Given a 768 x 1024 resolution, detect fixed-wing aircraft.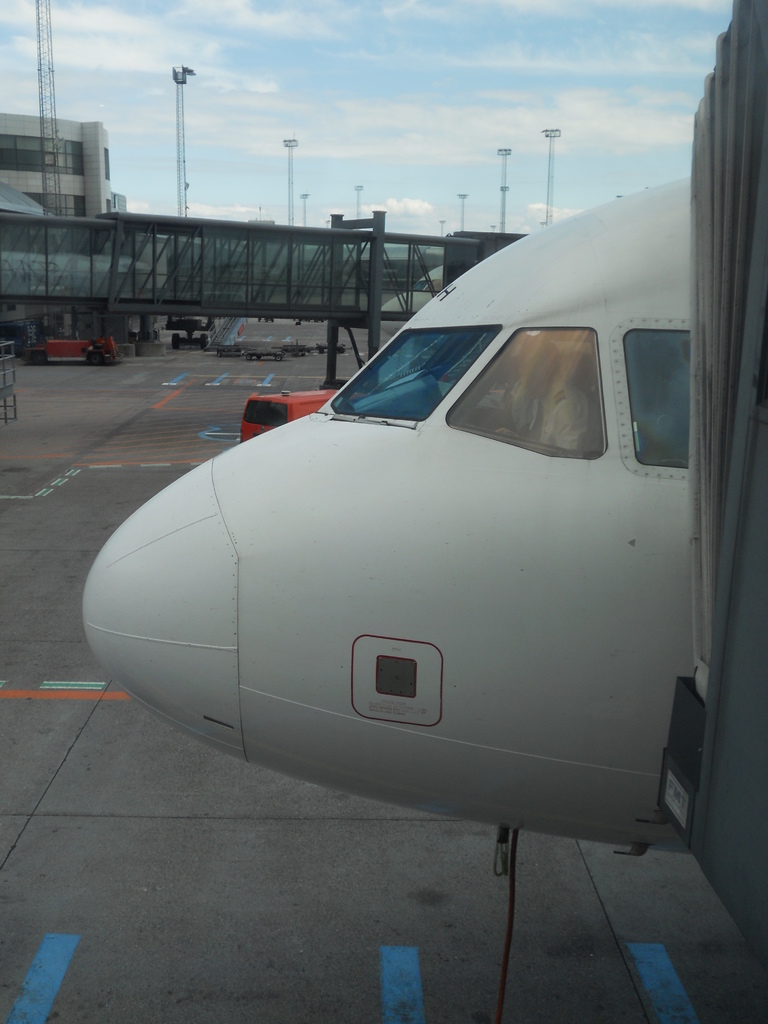
box(80, 154, 767, 861).
